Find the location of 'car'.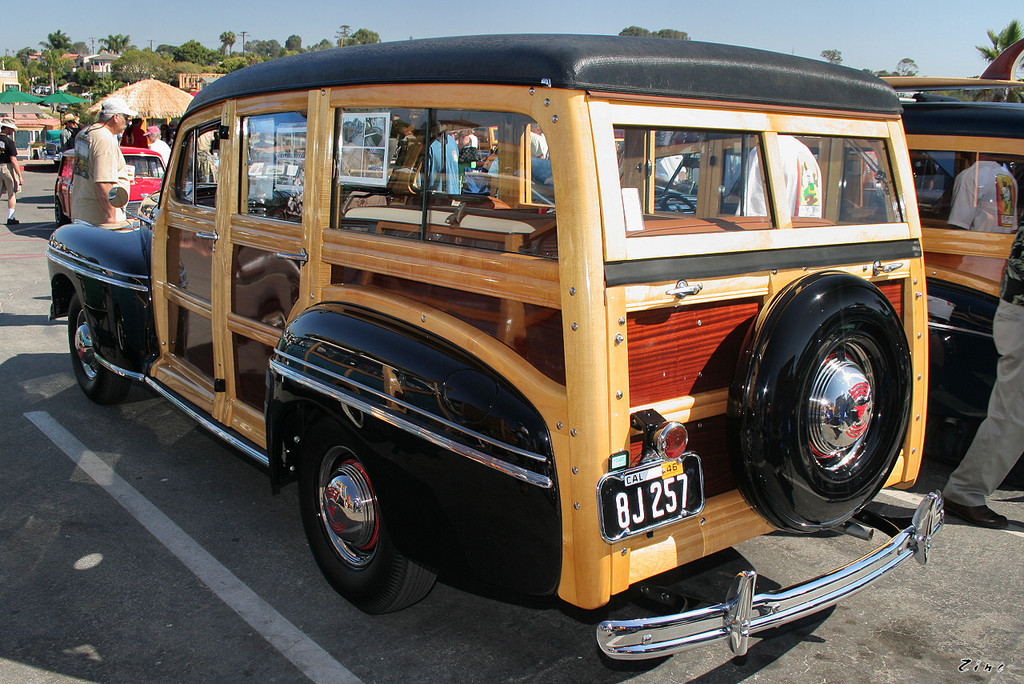
Location: 619/34/1023/402.
